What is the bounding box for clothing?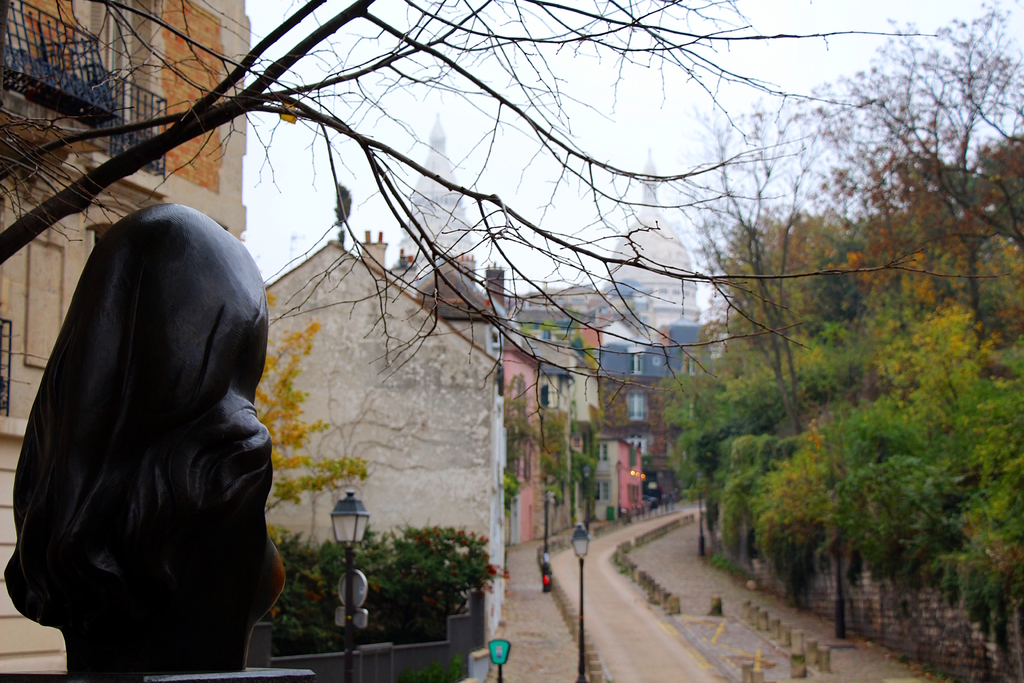
3 202 274 629.
